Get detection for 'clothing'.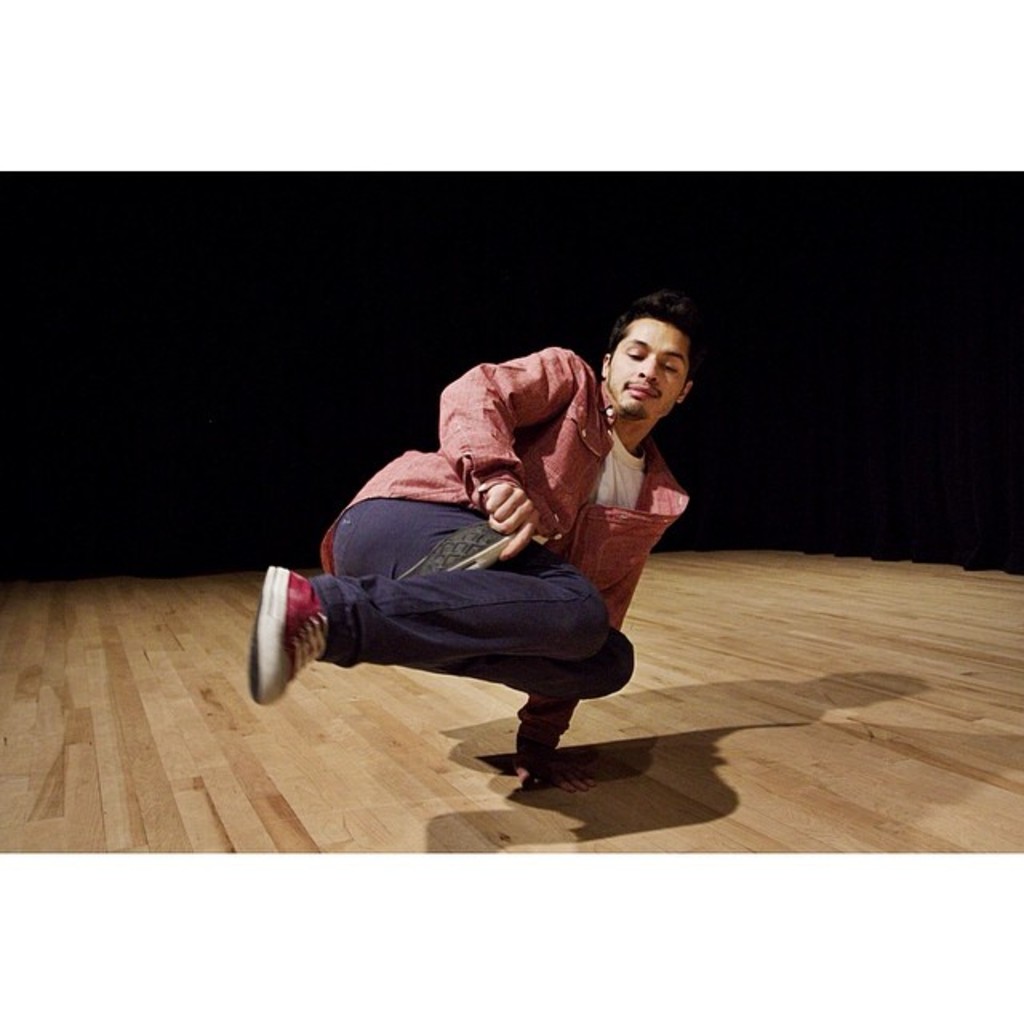
Detection: (left=274, top=318, right=734, bottom=734).
